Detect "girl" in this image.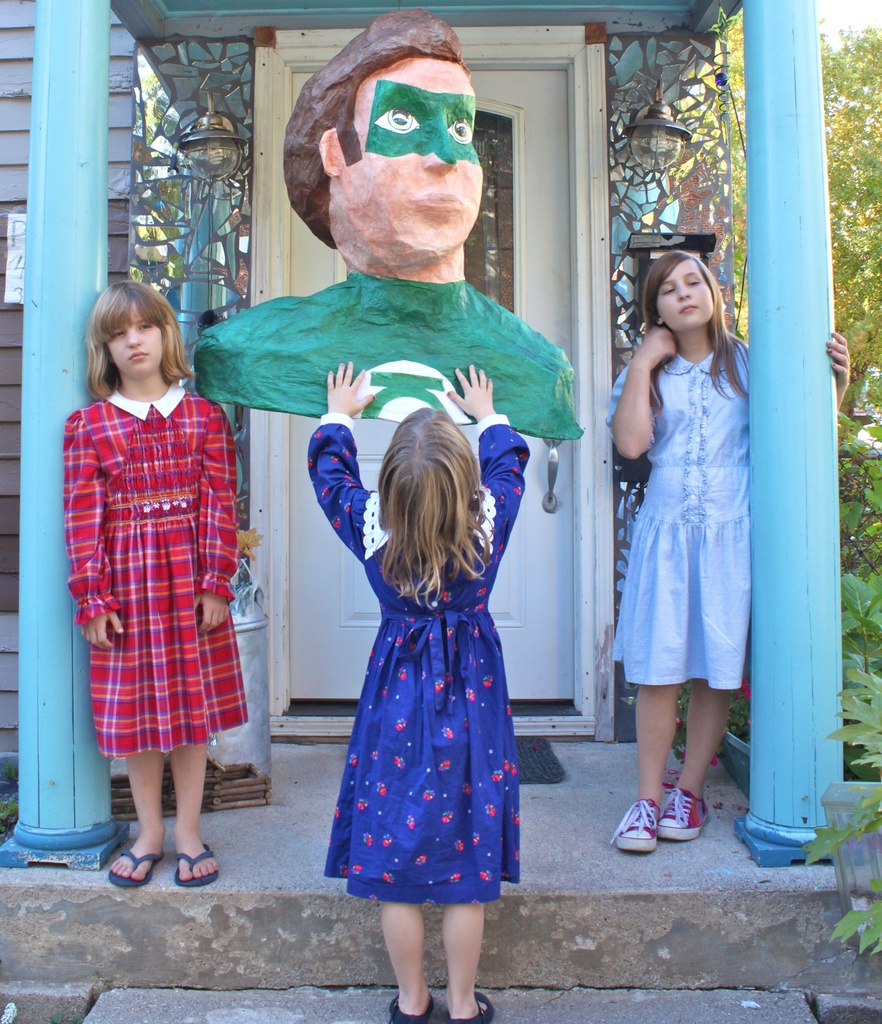
Detection: [609,246,855,852].
